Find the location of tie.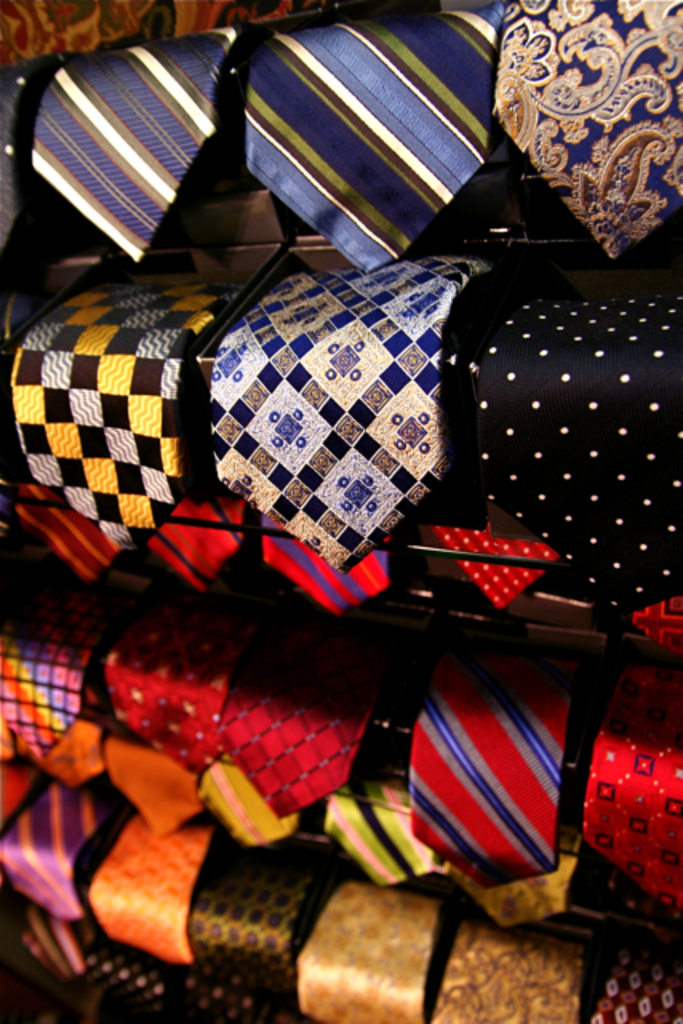
Location: region(5, 266, 245, 549).
